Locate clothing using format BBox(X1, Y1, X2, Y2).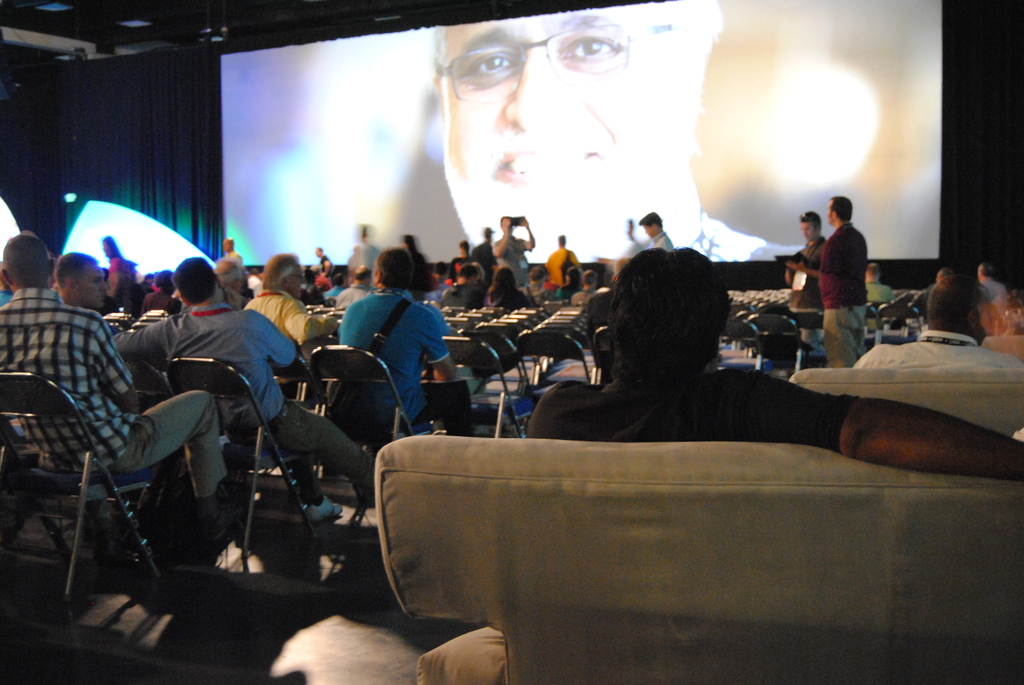
BBox(0, 289, 230, 505).
